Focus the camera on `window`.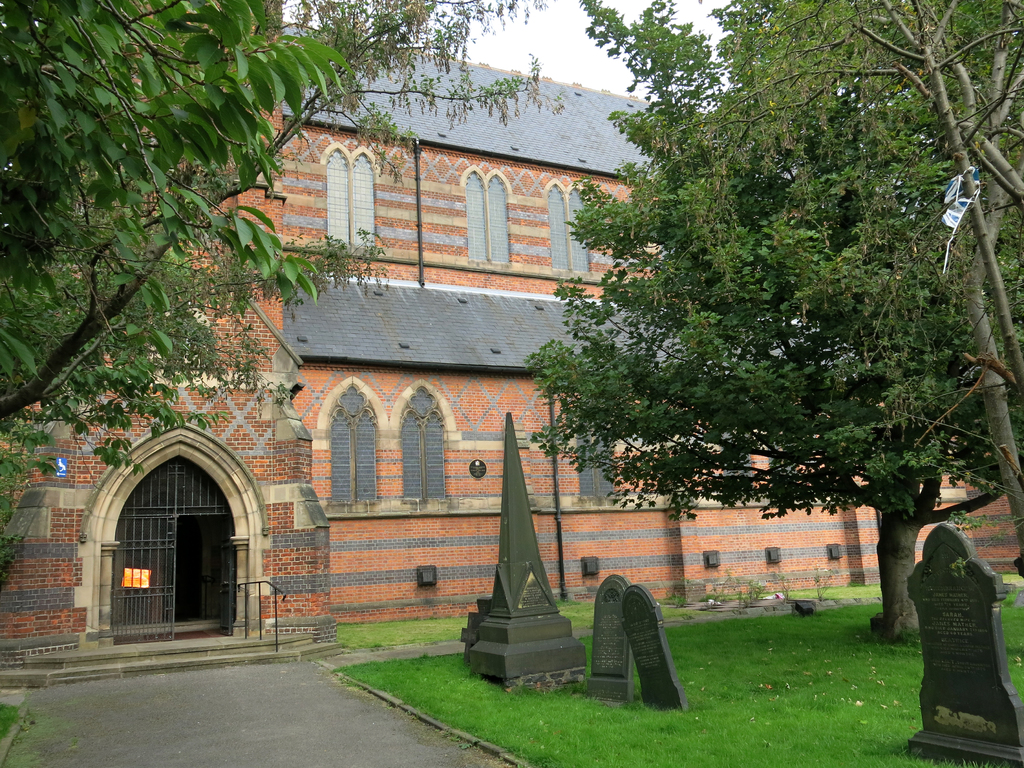
Focus region: {"x1": 575, "y1": 187, "x2": 597, "y2": 274}.
